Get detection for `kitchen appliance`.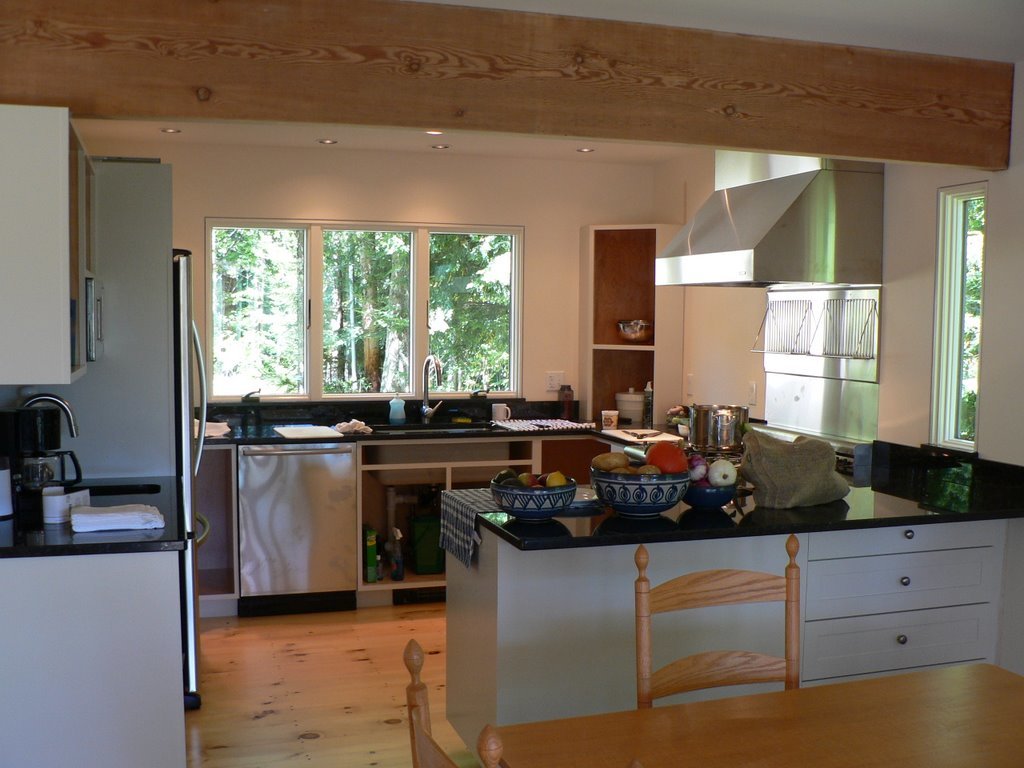
Detection: select_region(0, 395, 191, 767).
